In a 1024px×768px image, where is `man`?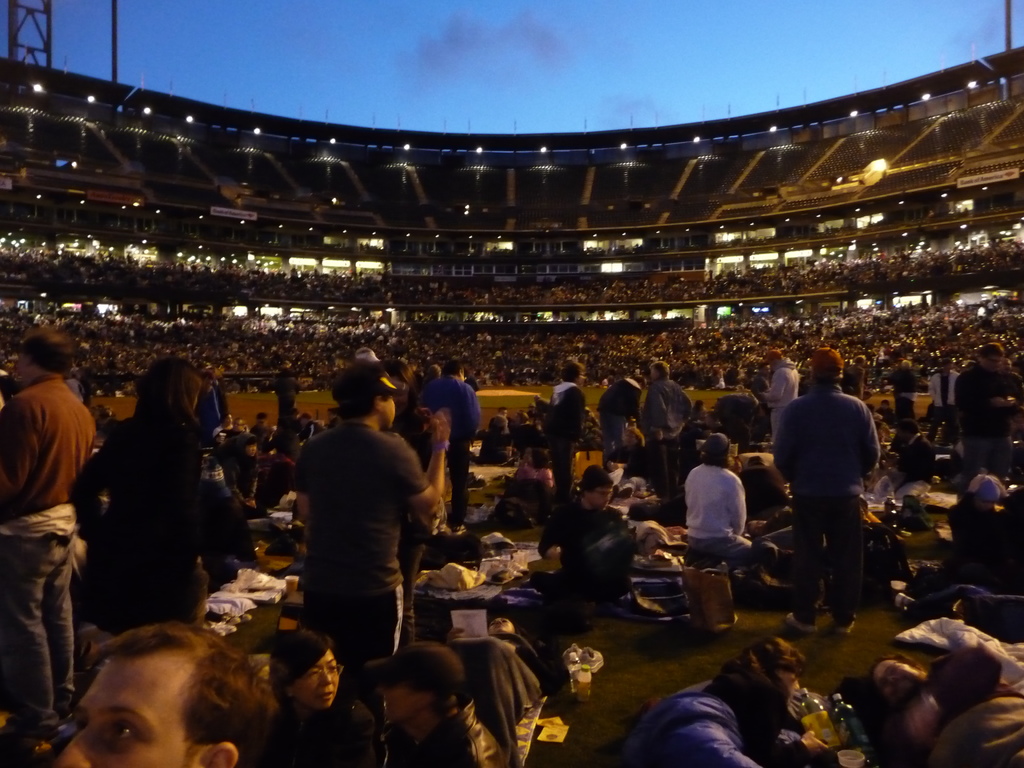
box=[550, 359, 586, 486].
